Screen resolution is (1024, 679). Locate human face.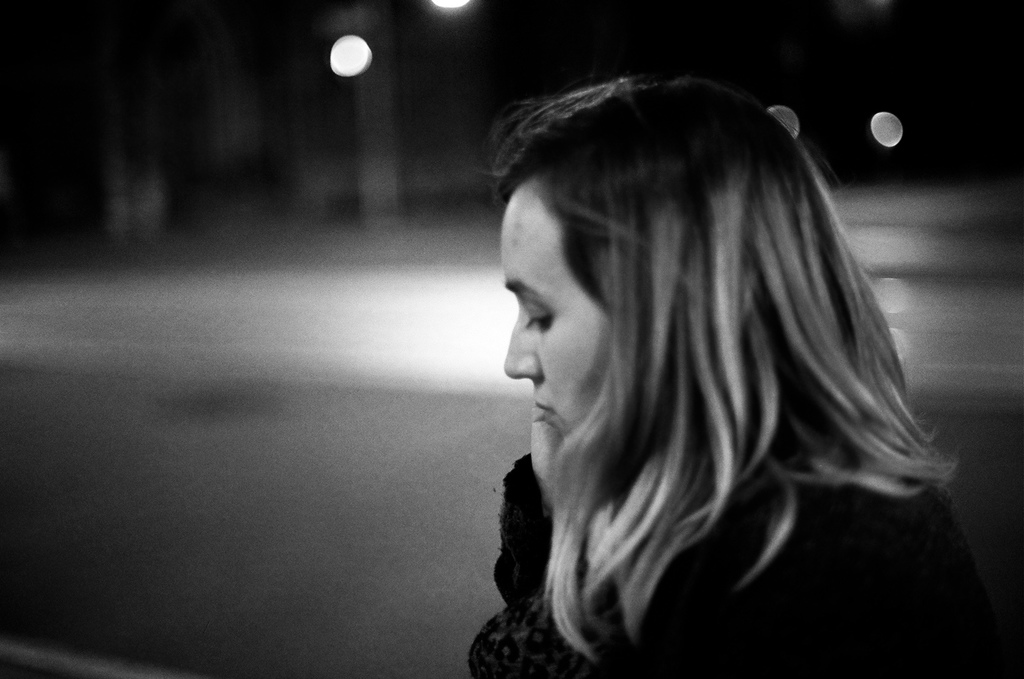
{"x1": 504, "y1": 185, "x2": 611, "y2": 443}.
